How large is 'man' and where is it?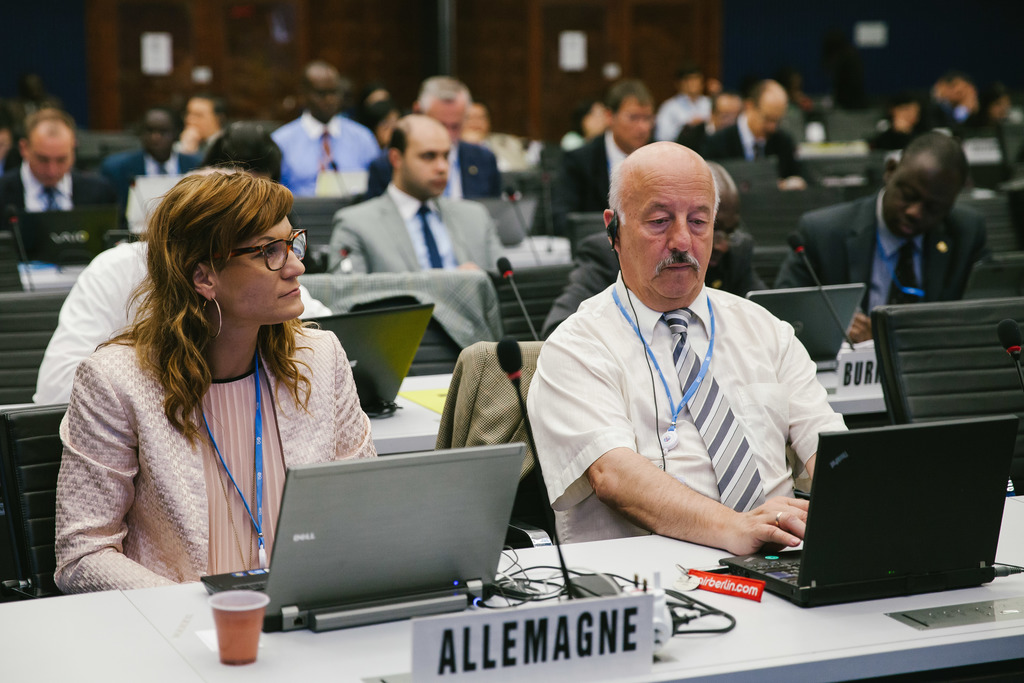
Bounding box: {"left": 698, "top": 79, "right": 822, "bottom": 188}.
